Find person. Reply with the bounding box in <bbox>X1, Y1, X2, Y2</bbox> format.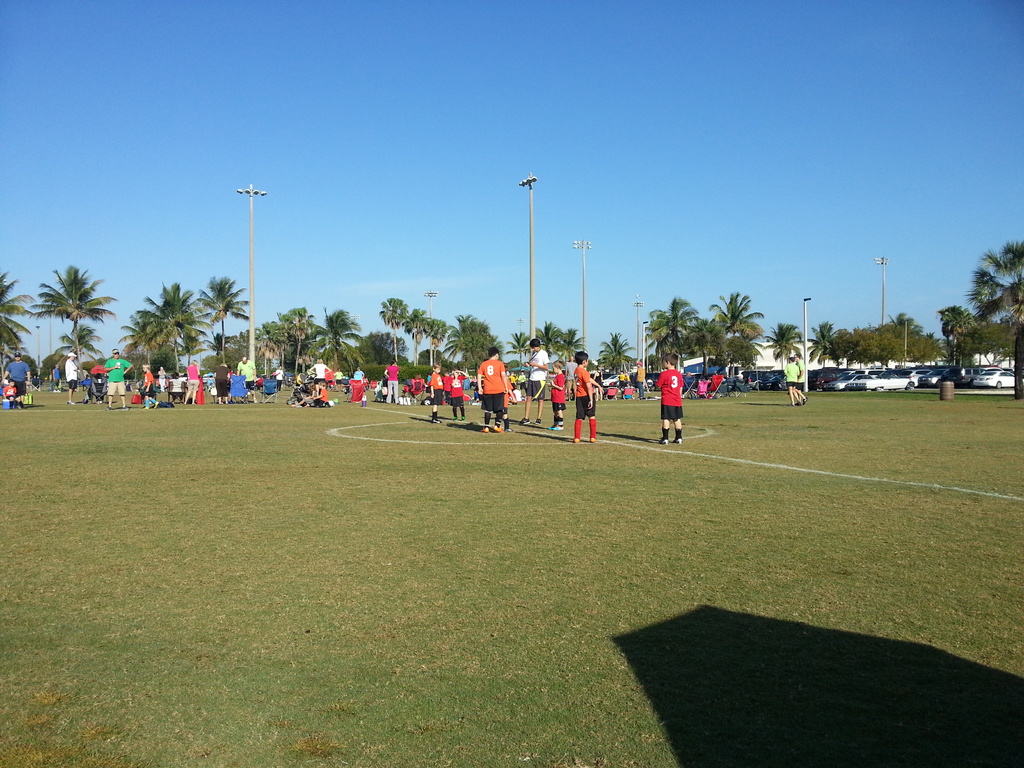
<bbox>518, 339, 551, 428</bbox>.
